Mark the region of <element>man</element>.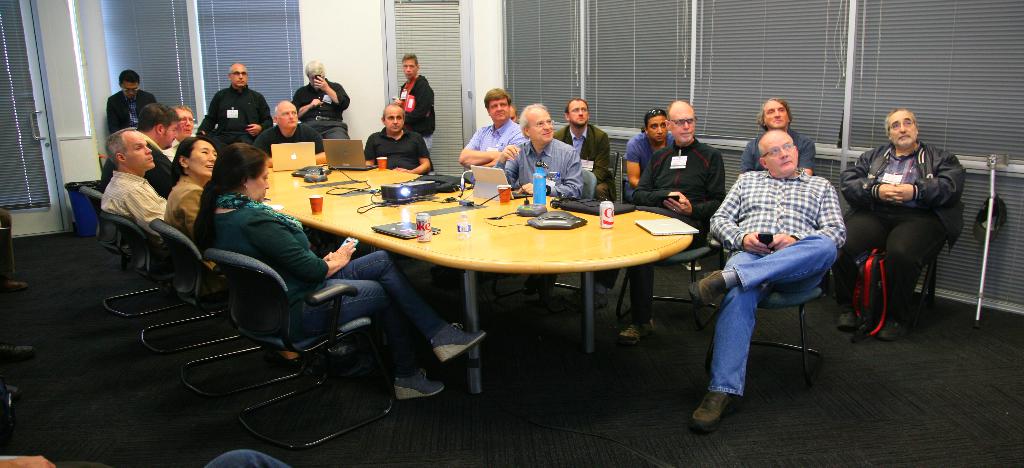
Region: 97:122:168:234.
